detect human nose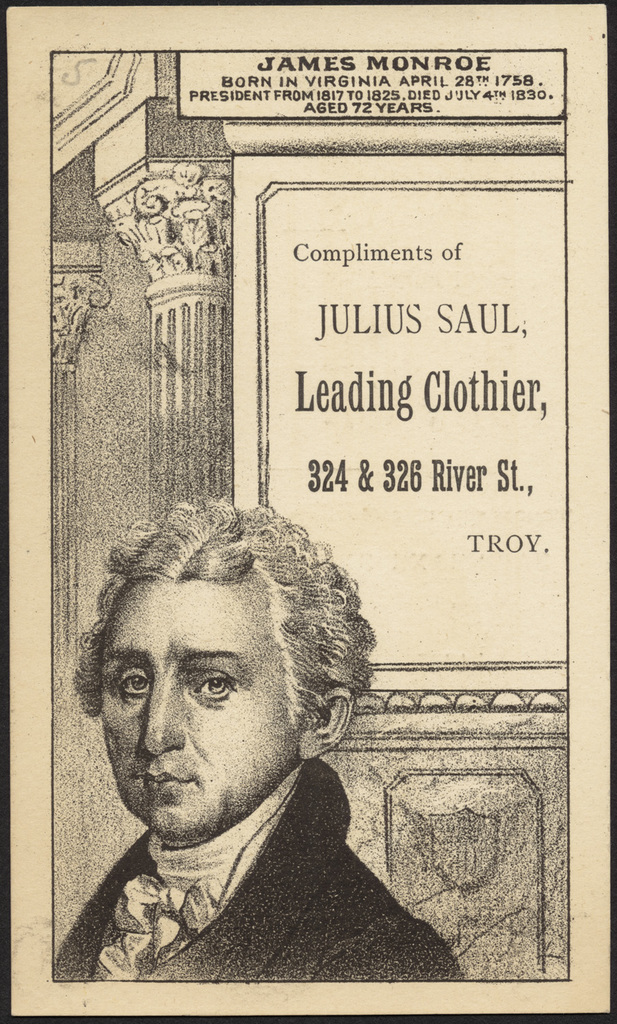
{"x1": 139, "y1": 691, "x2": 183, "y2": 756}
